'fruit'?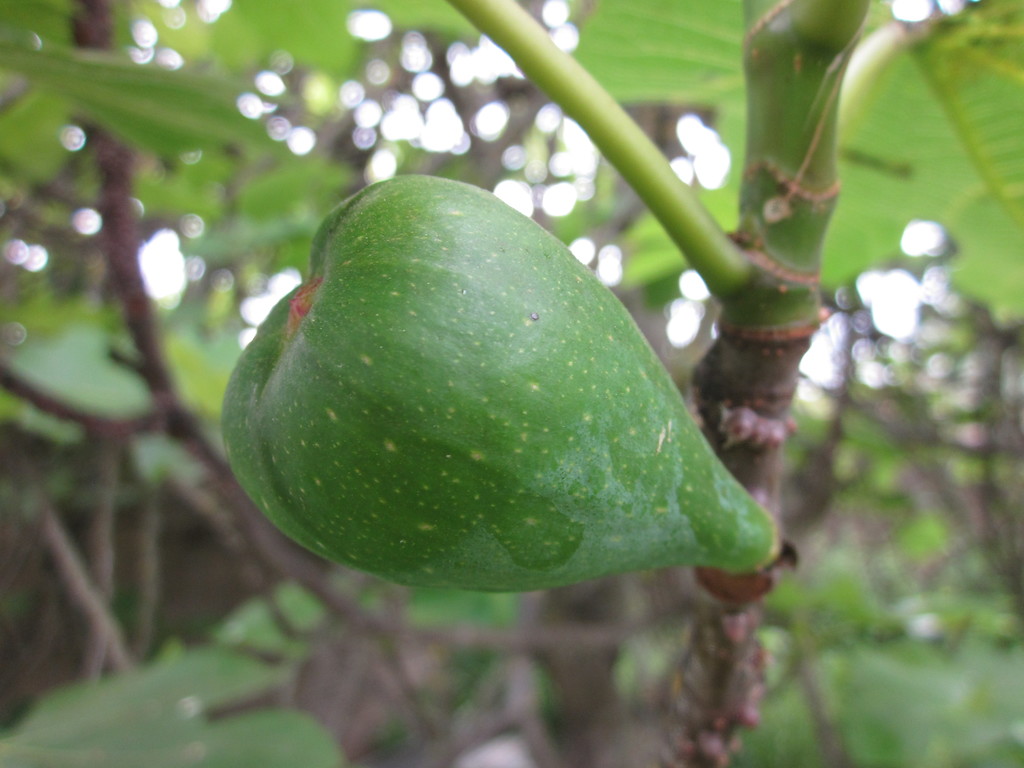
left=219, top=176, right=772, bottom=586
